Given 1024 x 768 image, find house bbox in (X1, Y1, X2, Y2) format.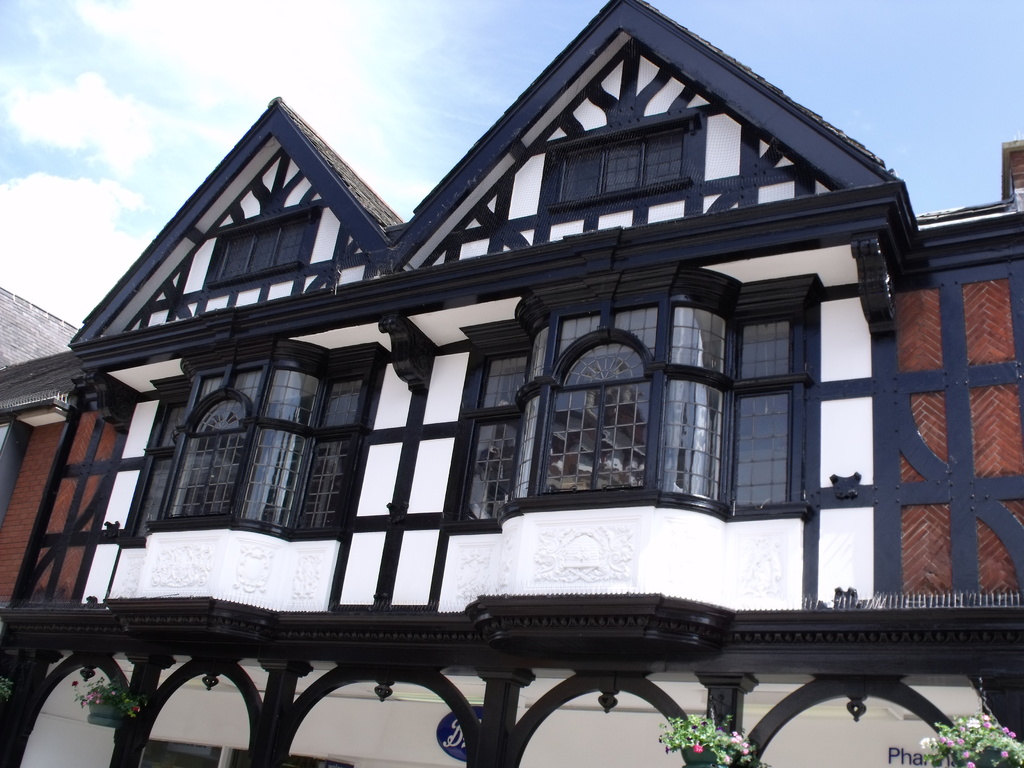
(0, 1, 1016, 767).
